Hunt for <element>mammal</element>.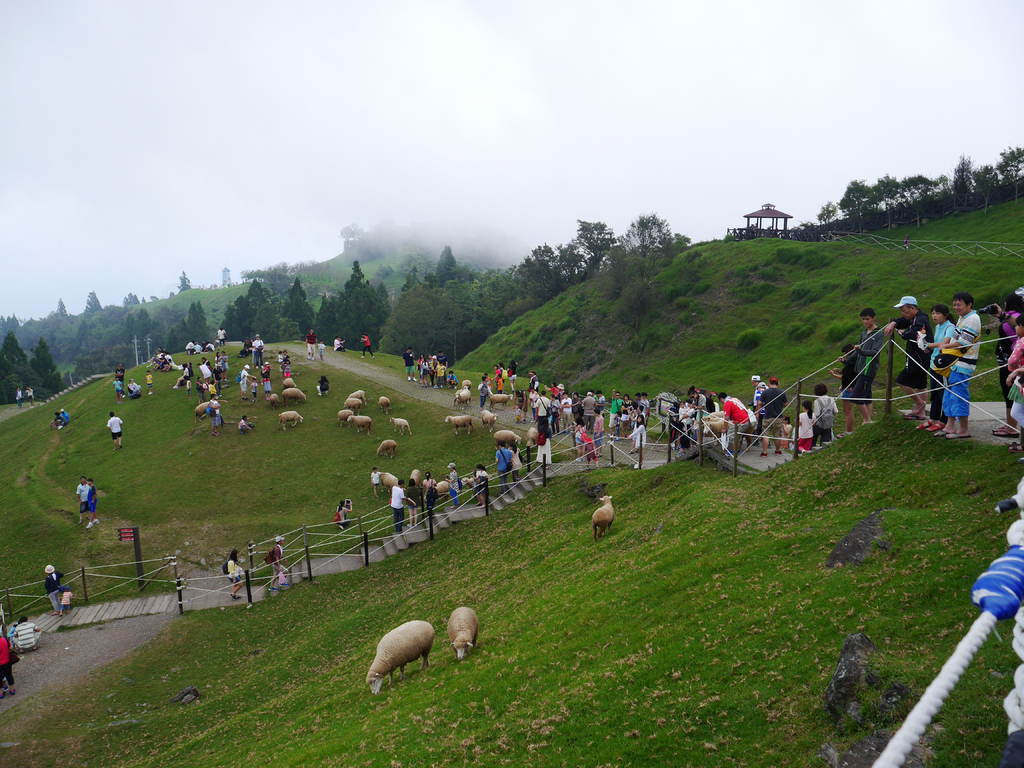
Hunted down at 45, 566, 65, 614.
